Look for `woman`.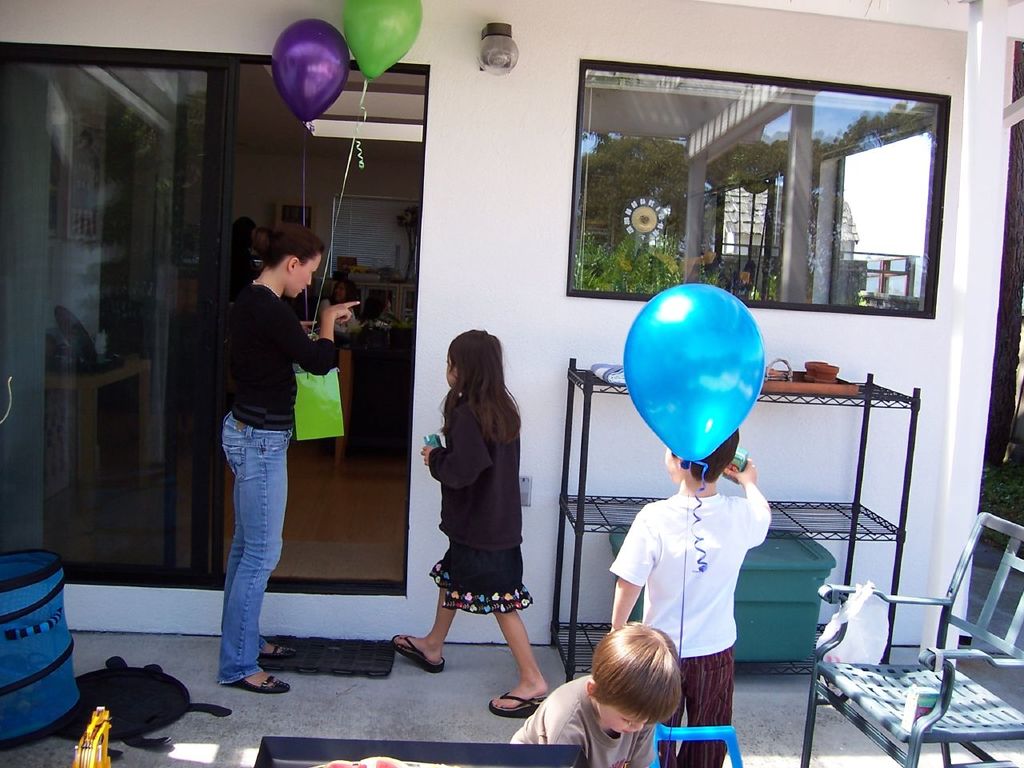
Found: select_region(418, 315, 545, 690).
